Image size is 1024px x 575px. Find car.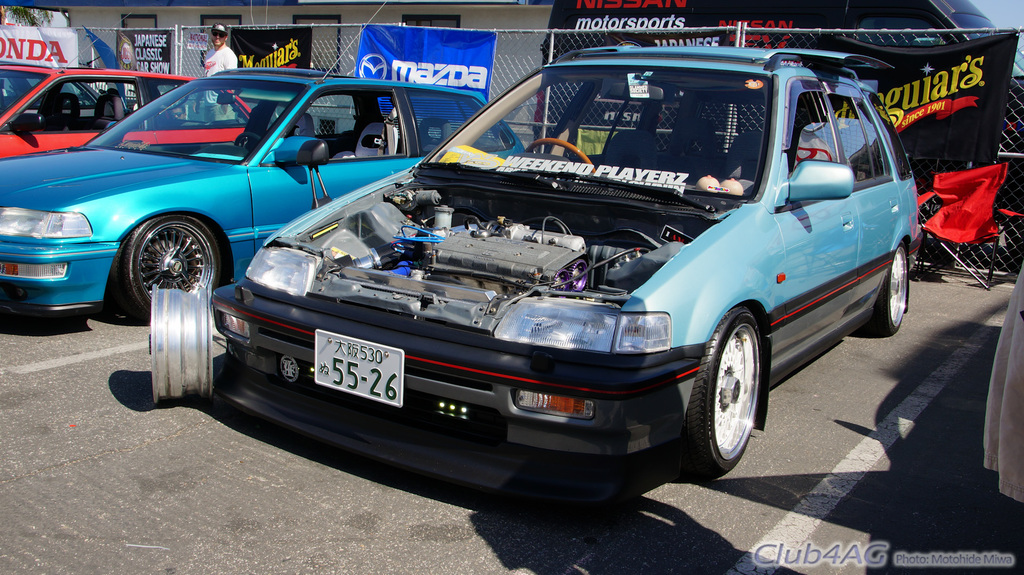
<box>0,59,257,161</box>.
